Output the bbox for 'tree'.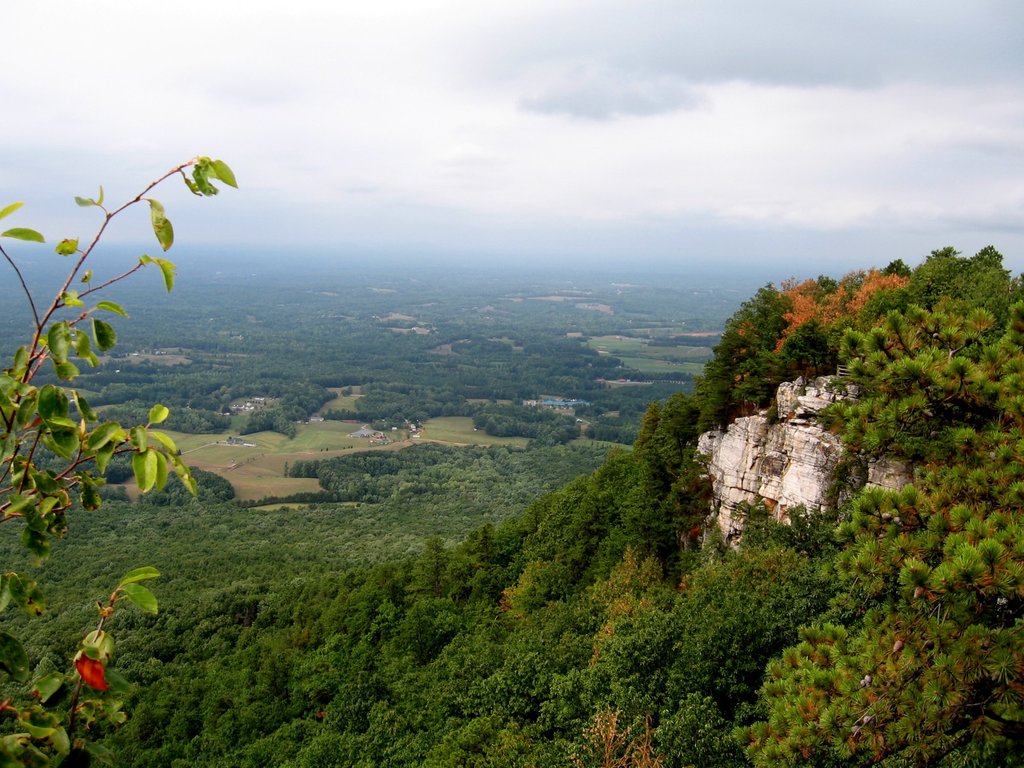
<bbox>0, 153, 243, 767</bbox>.
